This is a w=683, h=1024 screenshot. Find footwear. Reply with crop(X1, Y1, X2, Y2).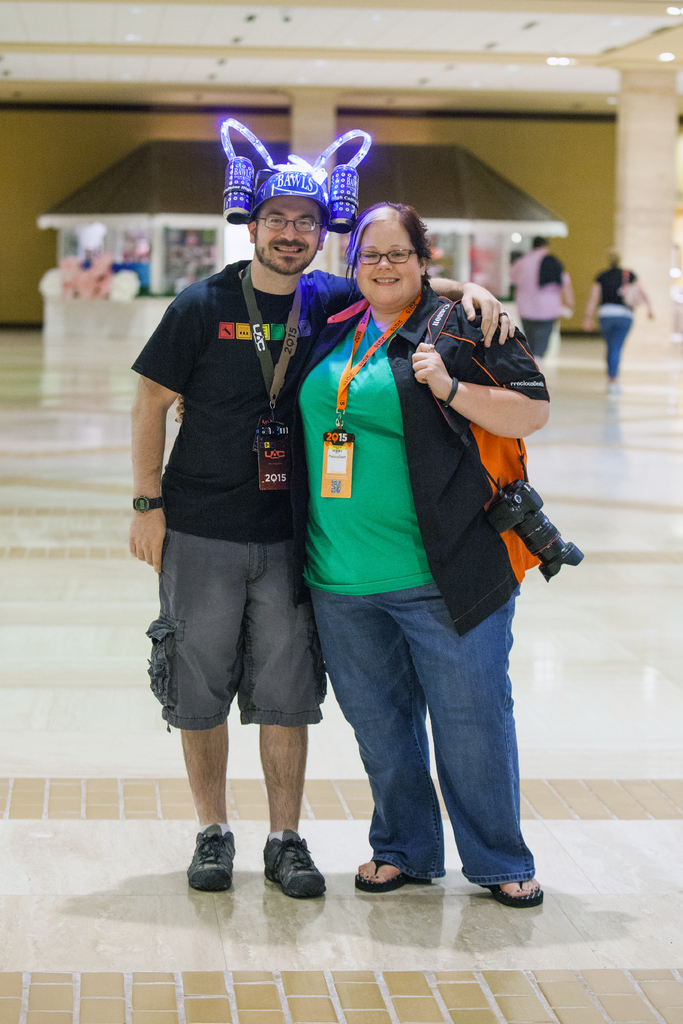
crop(483, 876, 546, 906).
